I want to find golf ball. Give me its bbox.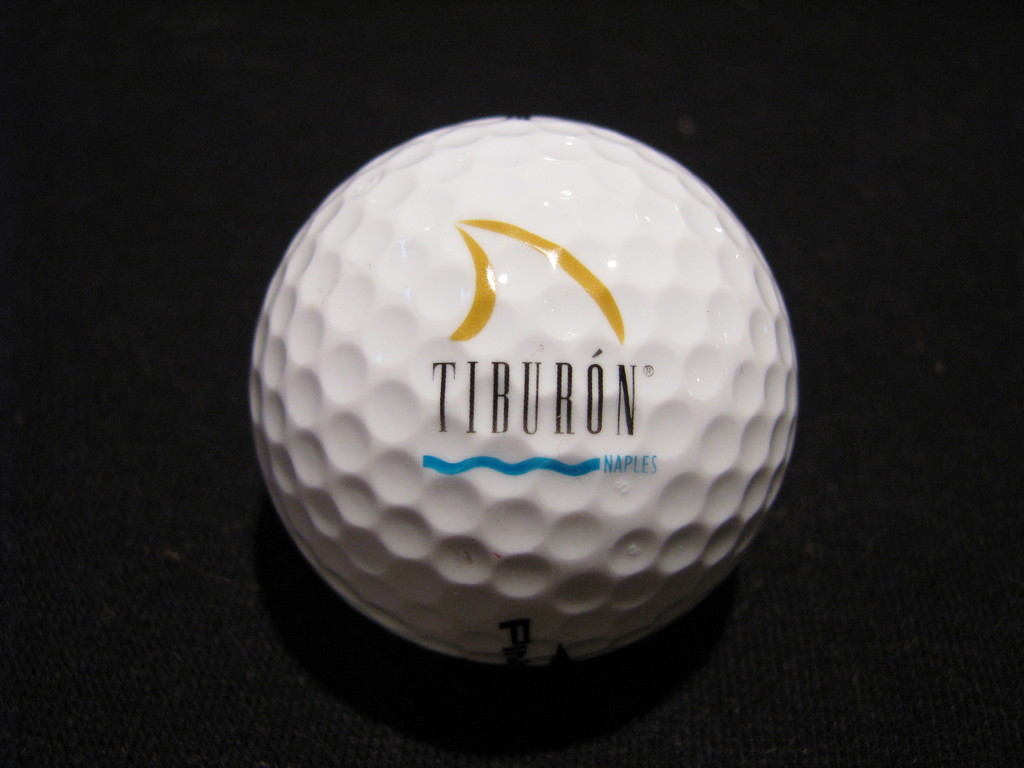
Rect(243, 108, 813, 678).
